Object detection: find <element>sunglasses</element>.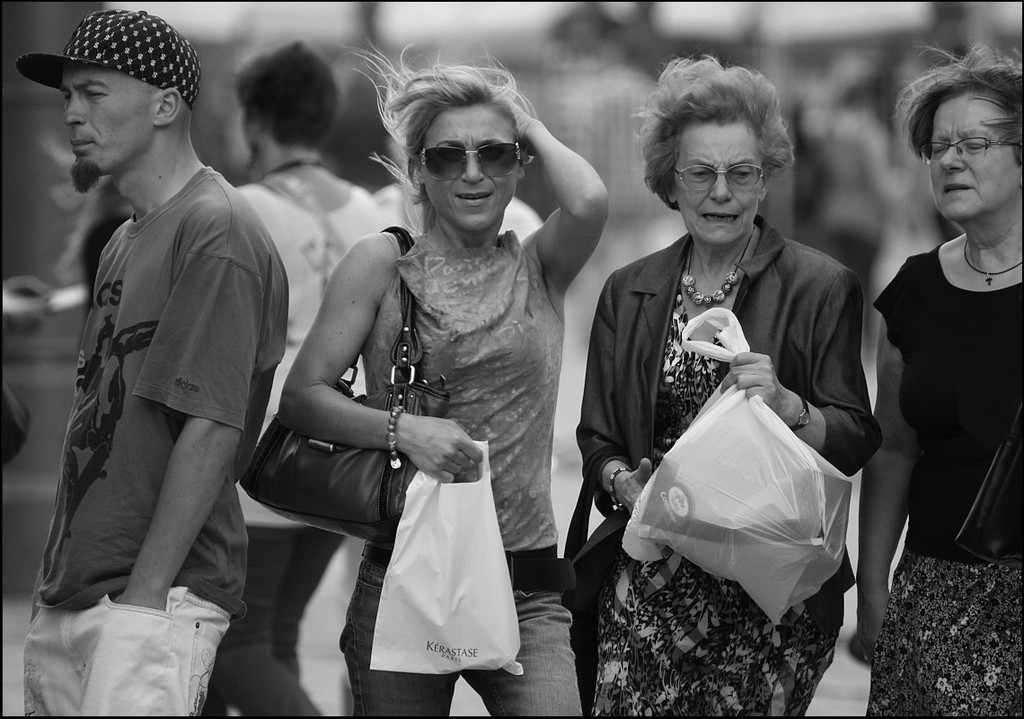
locate(422, 142, 523, 182).
